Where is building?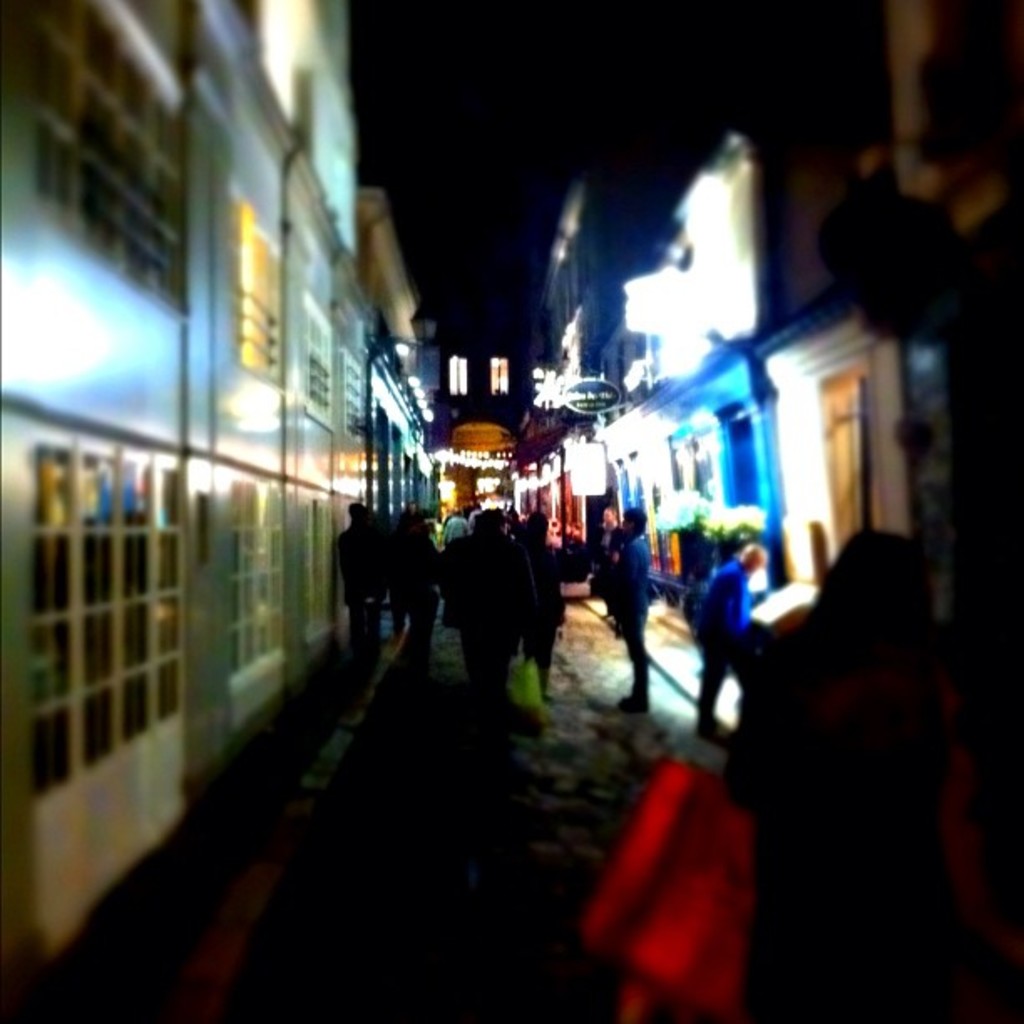
rect(507, 0, 1022, 624).
